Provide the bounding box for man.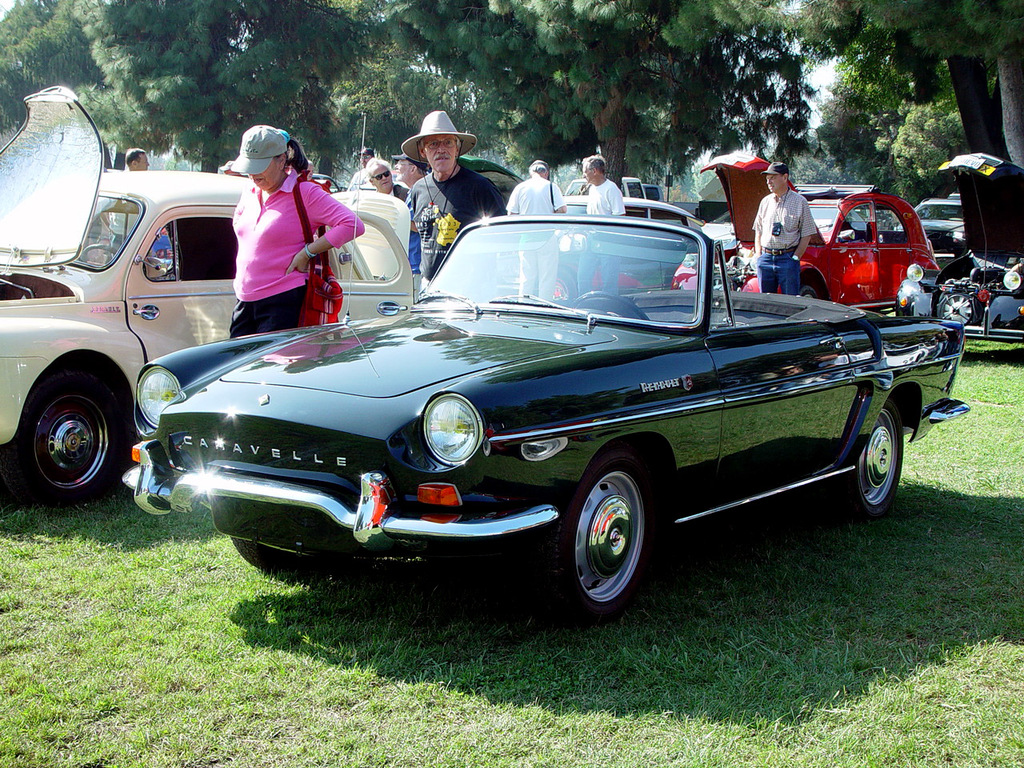
506:158:564:302.
